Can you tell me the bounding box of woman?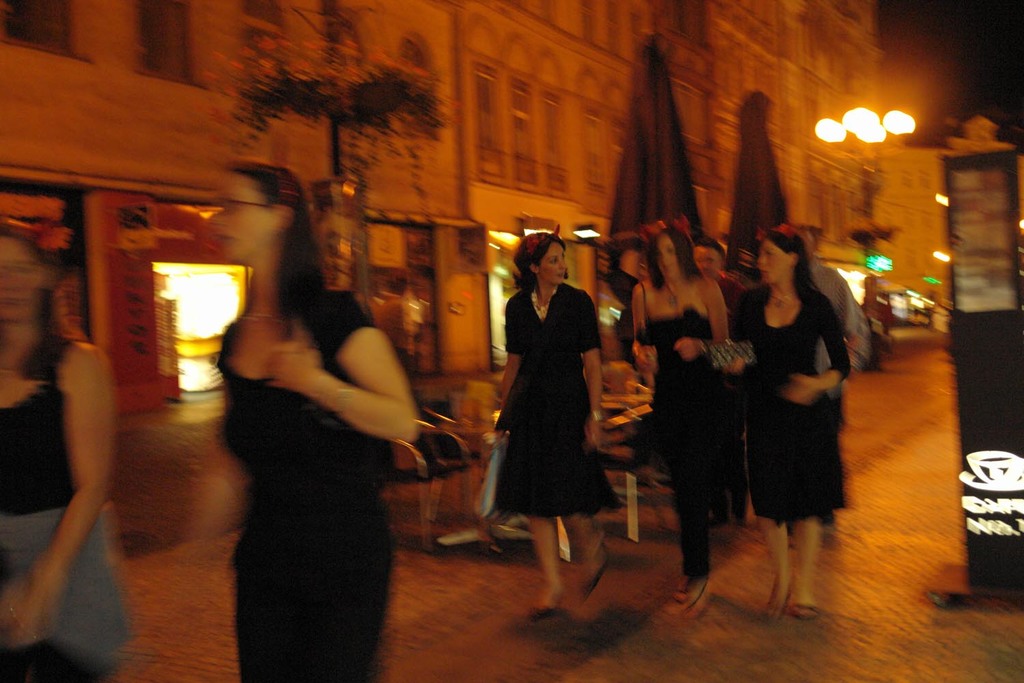
(x1=713, y1=225, x2=861, y2=619).
